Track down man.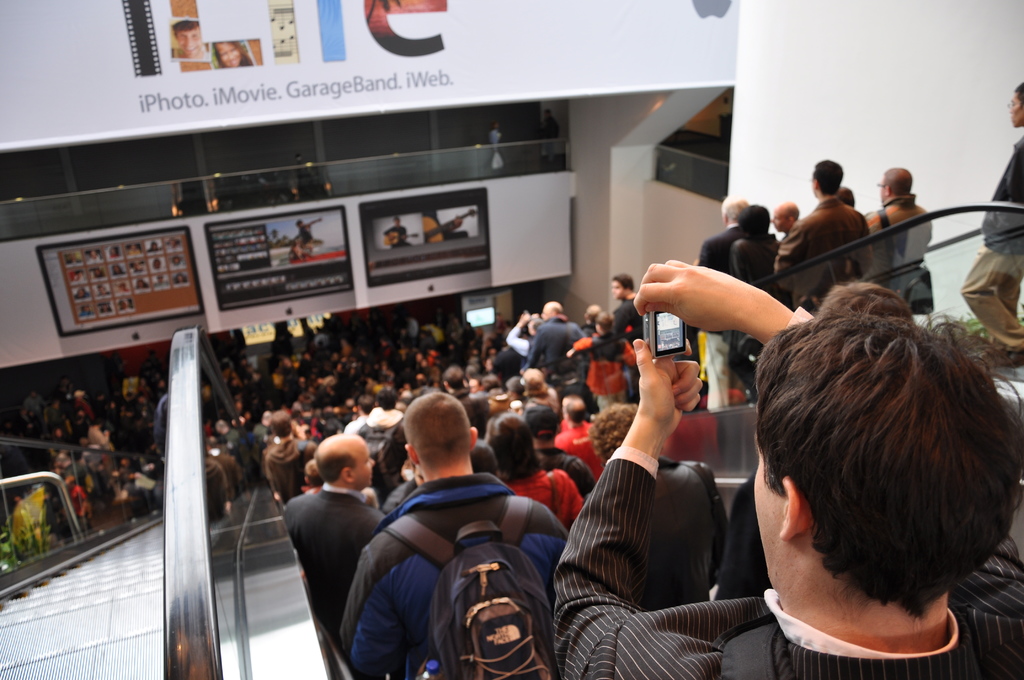
Tracked to x1=865 y1=164 x2=935 y2=299.
